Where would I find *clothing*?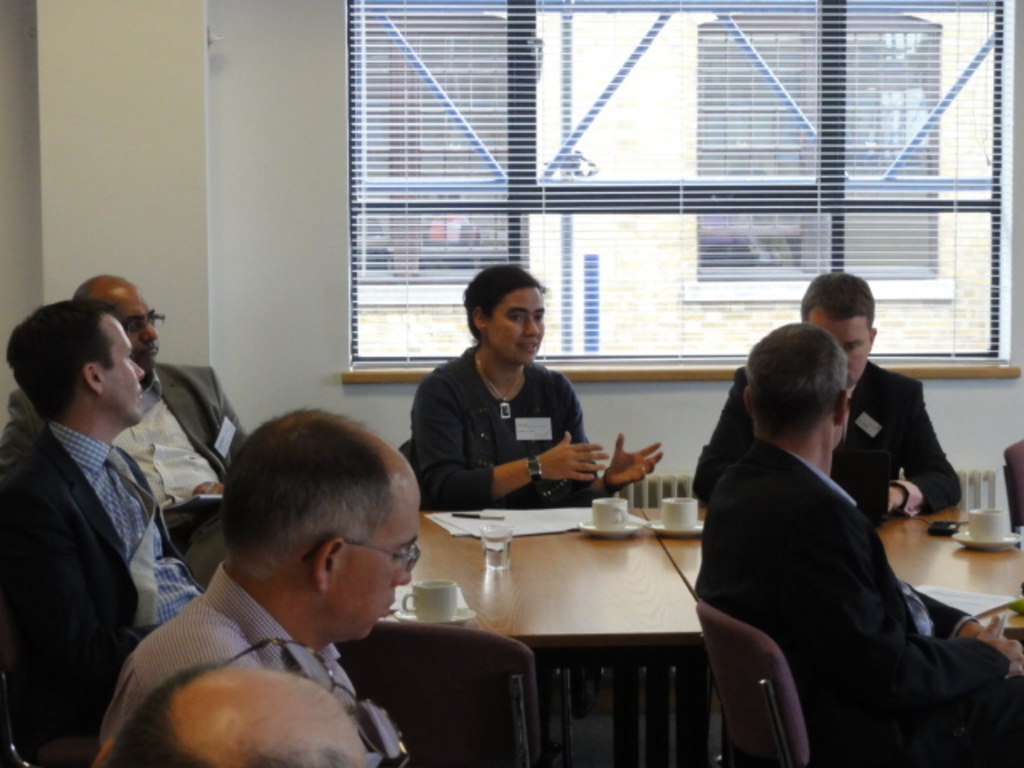
At Rect(416, 365, 624, 520).
